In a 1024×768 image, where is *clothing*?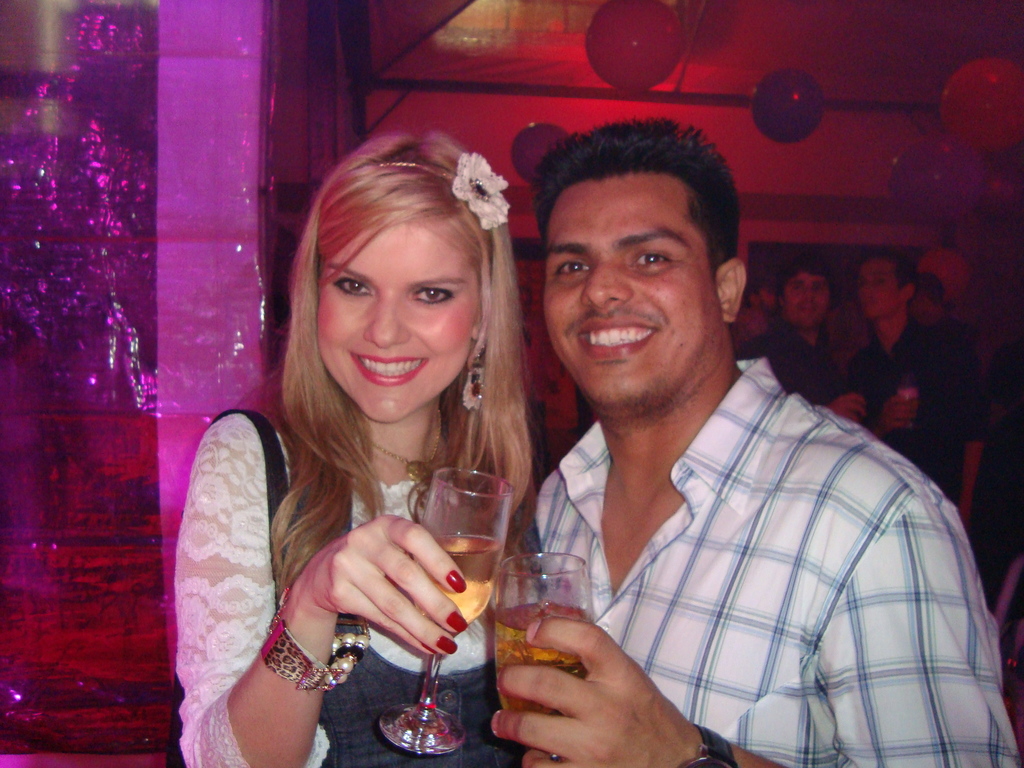
{"left": 491, "top": 313, "right": 965, "bottom": 764}.
